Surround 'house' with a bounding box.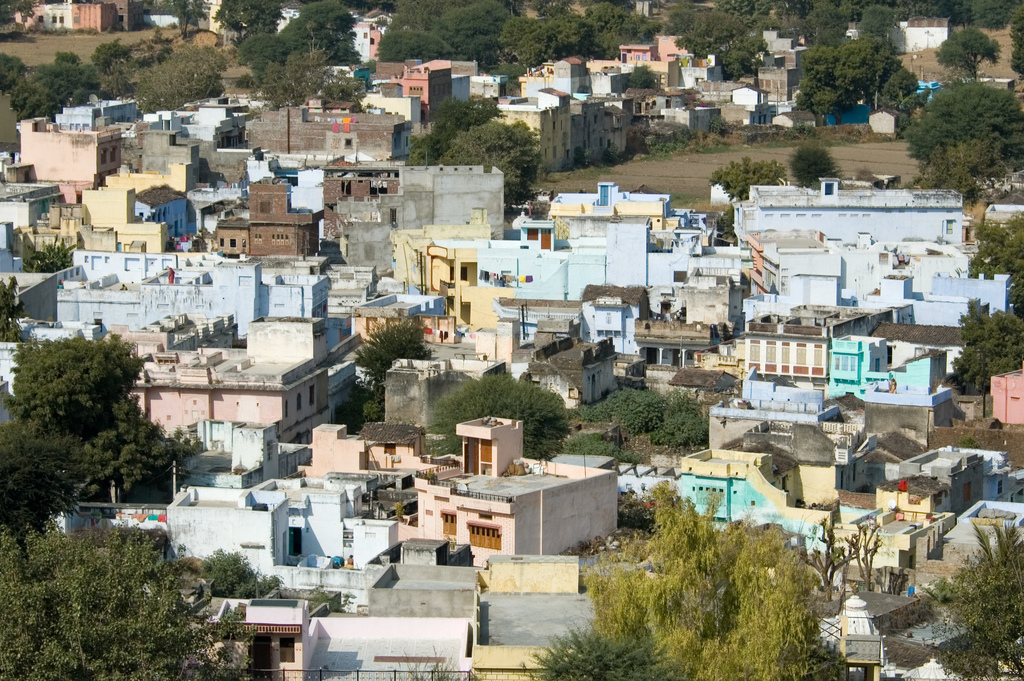
{"x1": 184, "y1": 0, "x2": 249, "y2": 50}.
